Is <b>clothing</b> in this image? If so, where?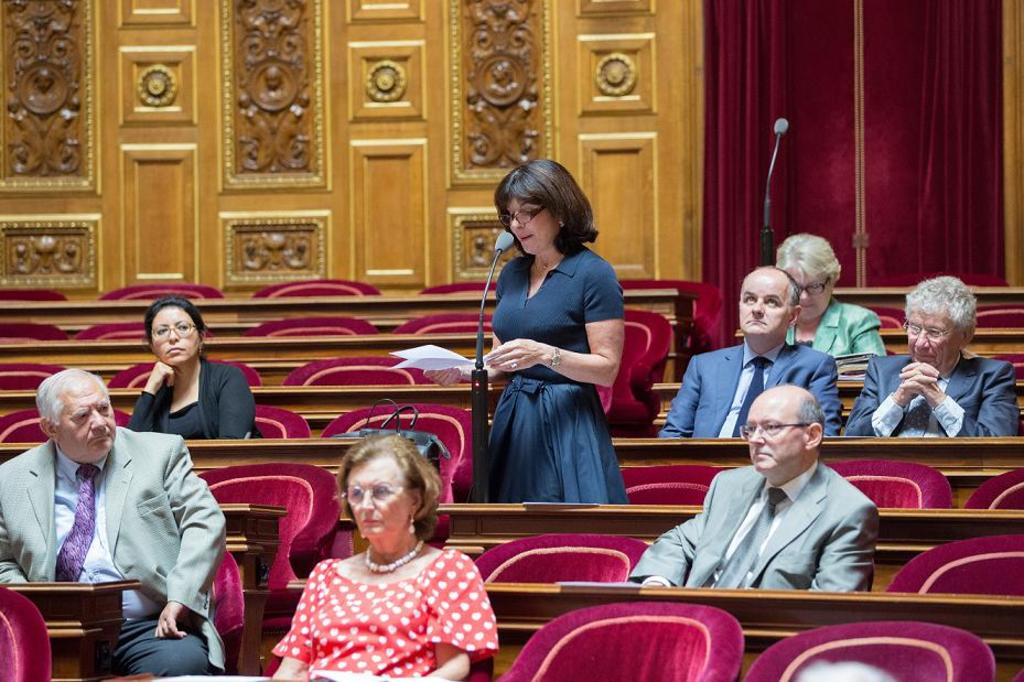
Yes, at (0,403,230,681).
